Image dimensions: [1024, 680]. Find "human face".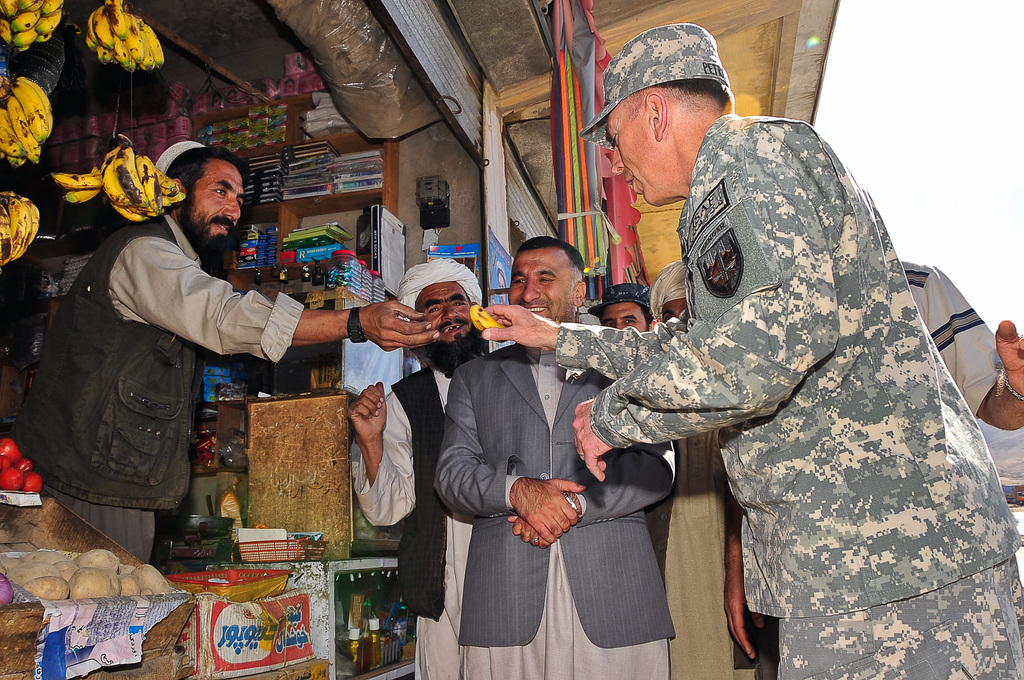
l=420, t=280, r=470, b=345.
